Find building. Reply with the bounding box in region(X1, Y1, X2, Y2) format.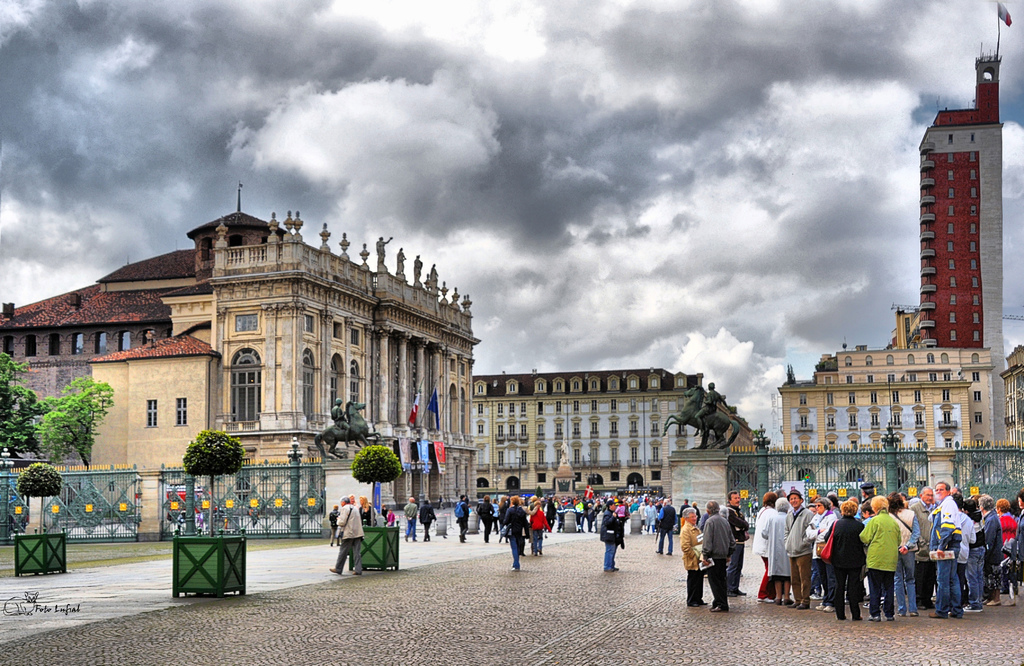
region(919, 0, 1012, 445).
